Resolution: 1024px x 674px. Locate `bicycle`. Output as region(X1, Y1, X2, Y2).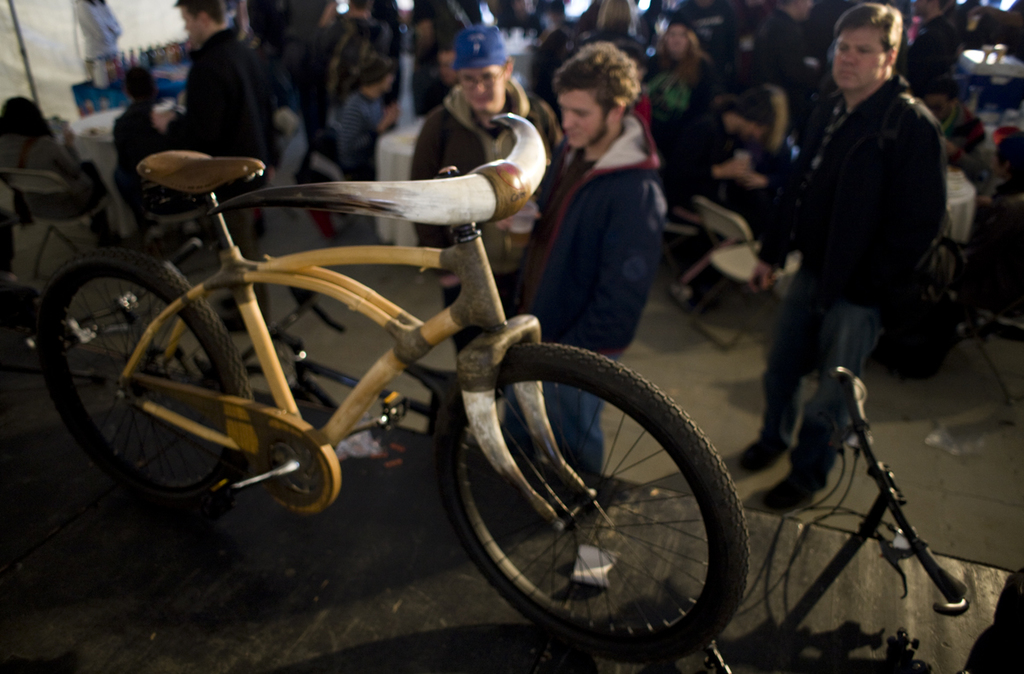
region(701, 364, 1023, 673).
